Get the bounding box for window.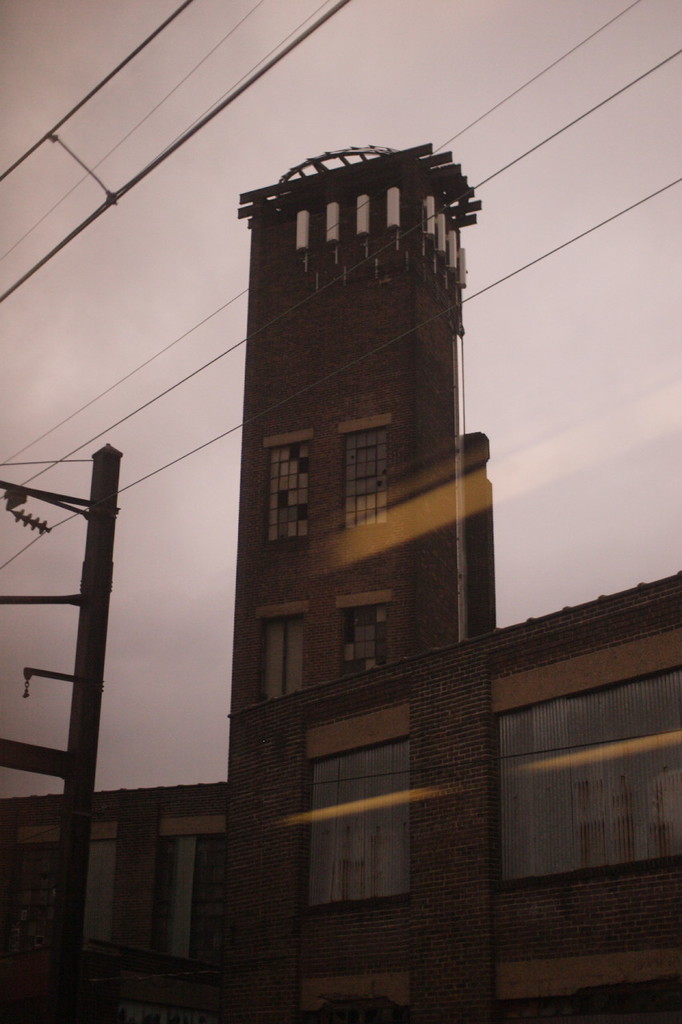
501,670,681,889.
